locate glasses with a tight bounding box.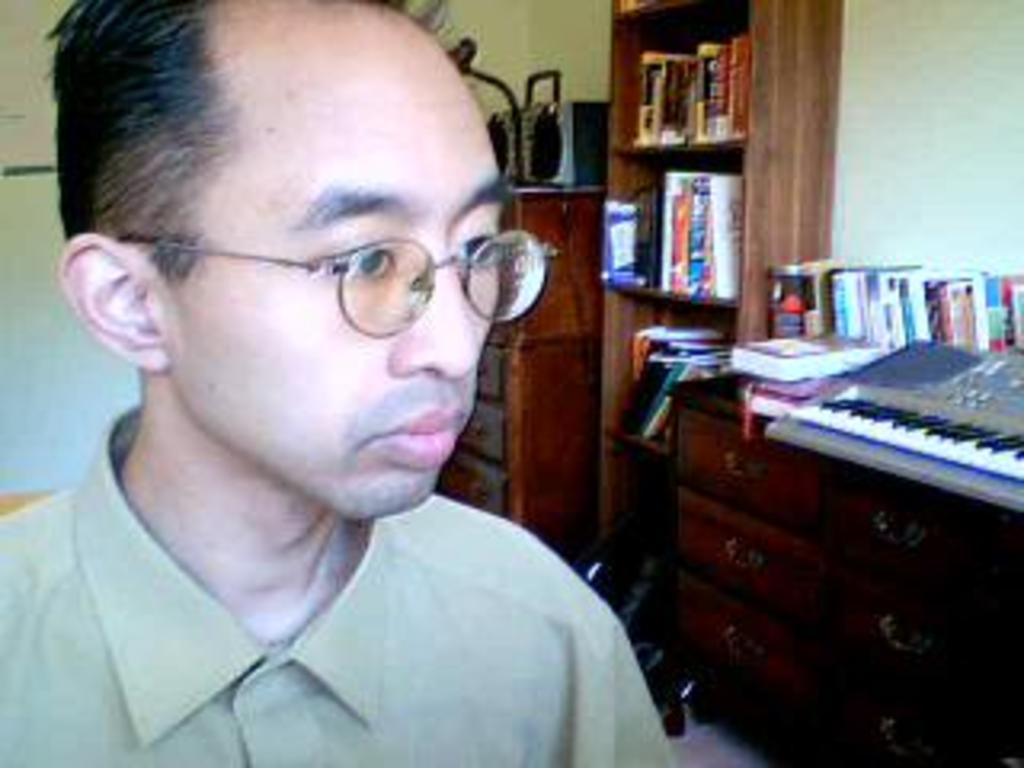
115:227:563:349.
